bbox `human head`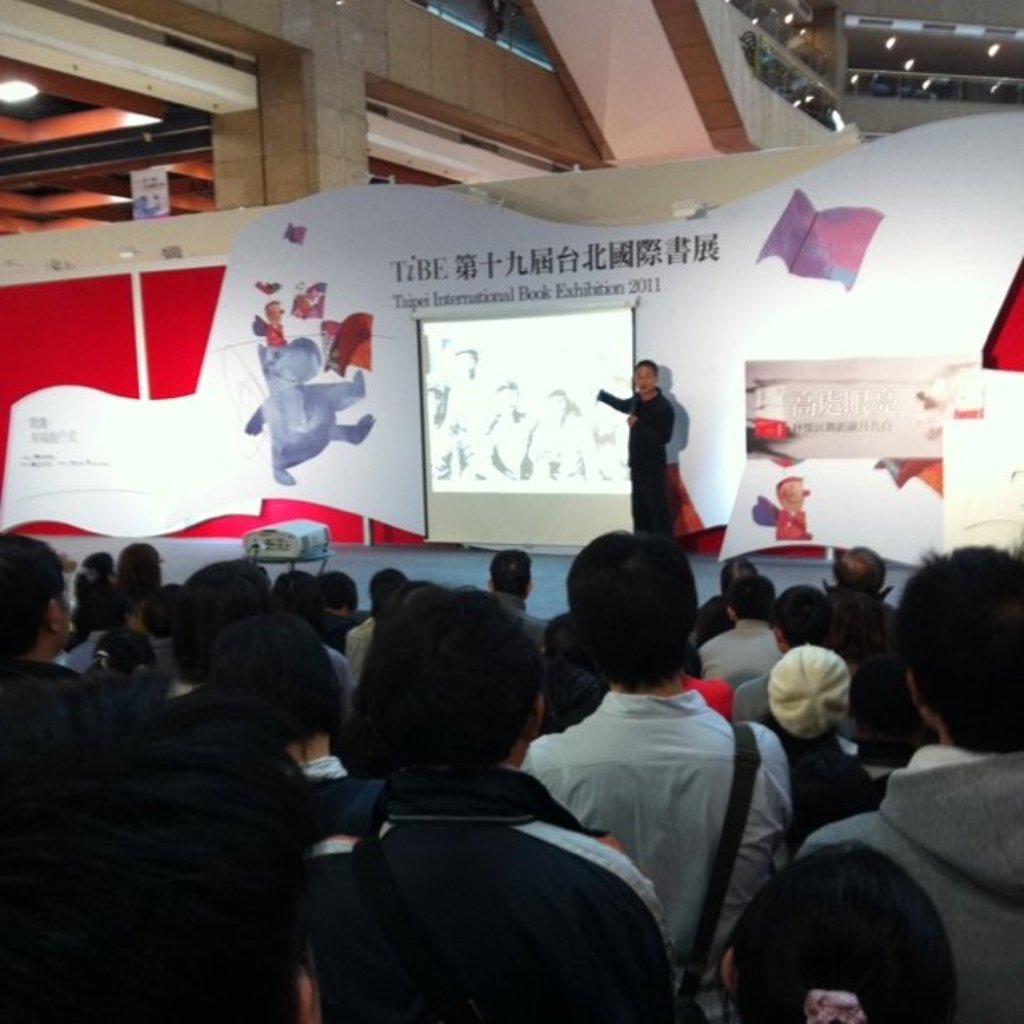
{"x1": 0, "y1": 530, "x2": 72, "y2": 663}
